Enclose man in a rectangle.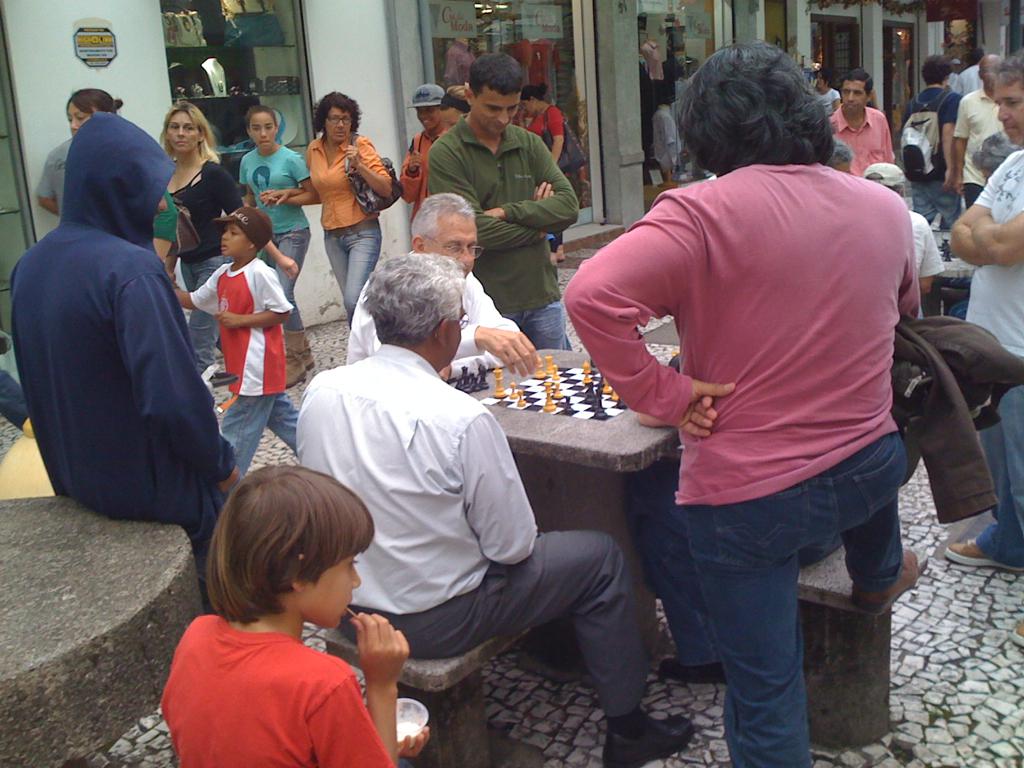
(957, 49, 990, 98).
